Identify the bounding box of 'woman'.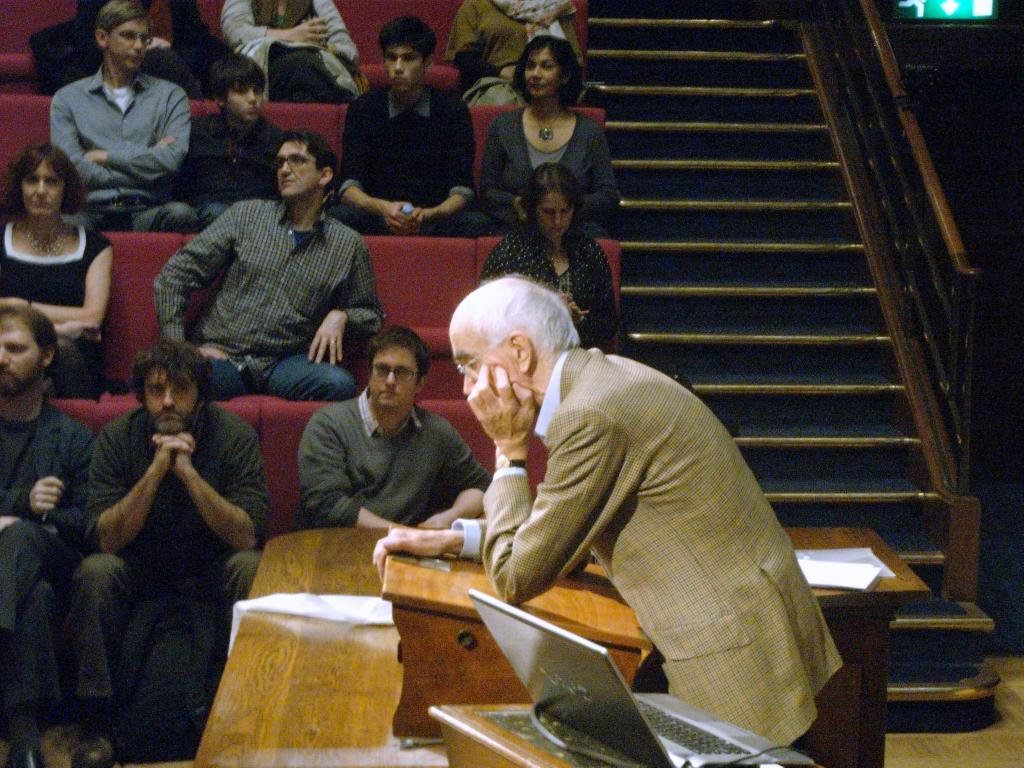
box(0, 141, 118, 399).
